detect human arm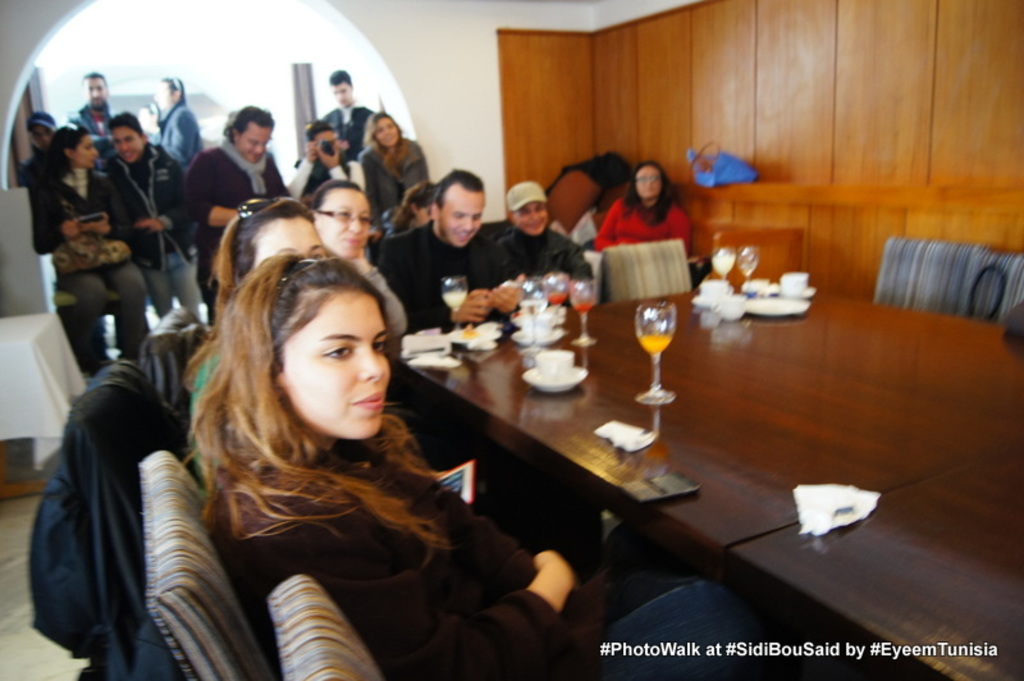
select_region(101, 163, 157, 236)
